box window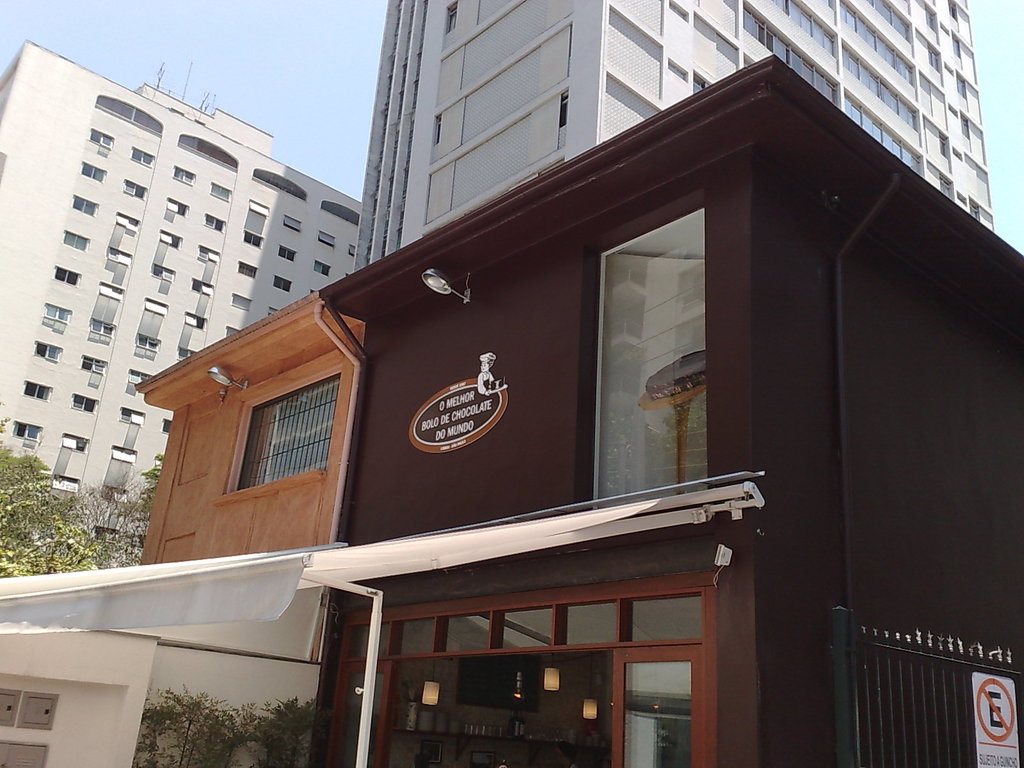
115/408/148/430
